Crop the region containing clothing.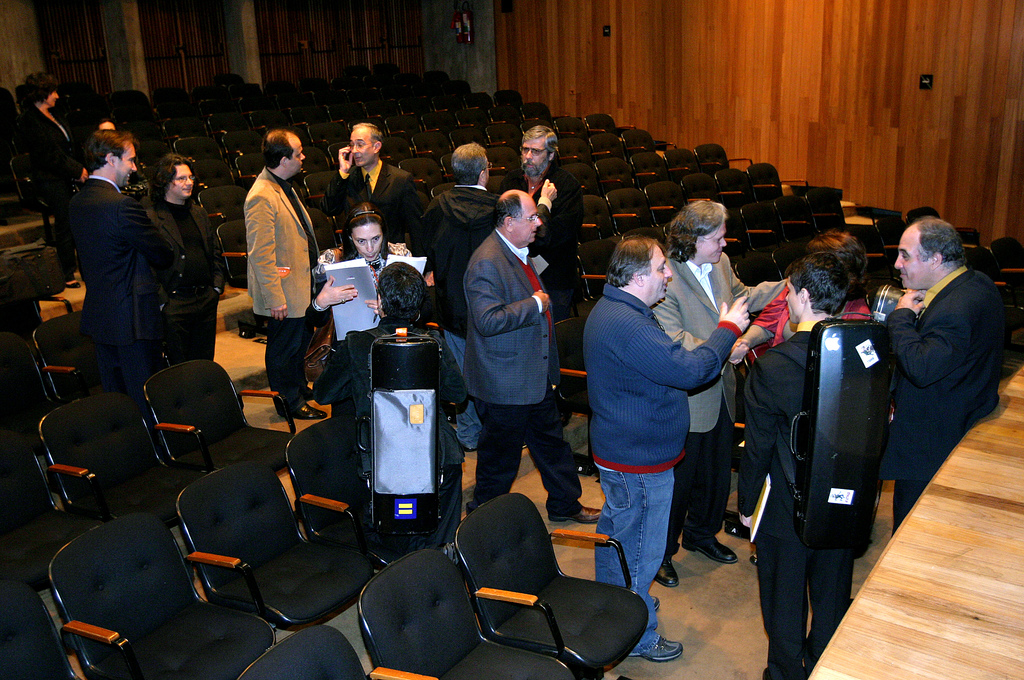
Crop region: bbox(653, 251, 788, 562).
